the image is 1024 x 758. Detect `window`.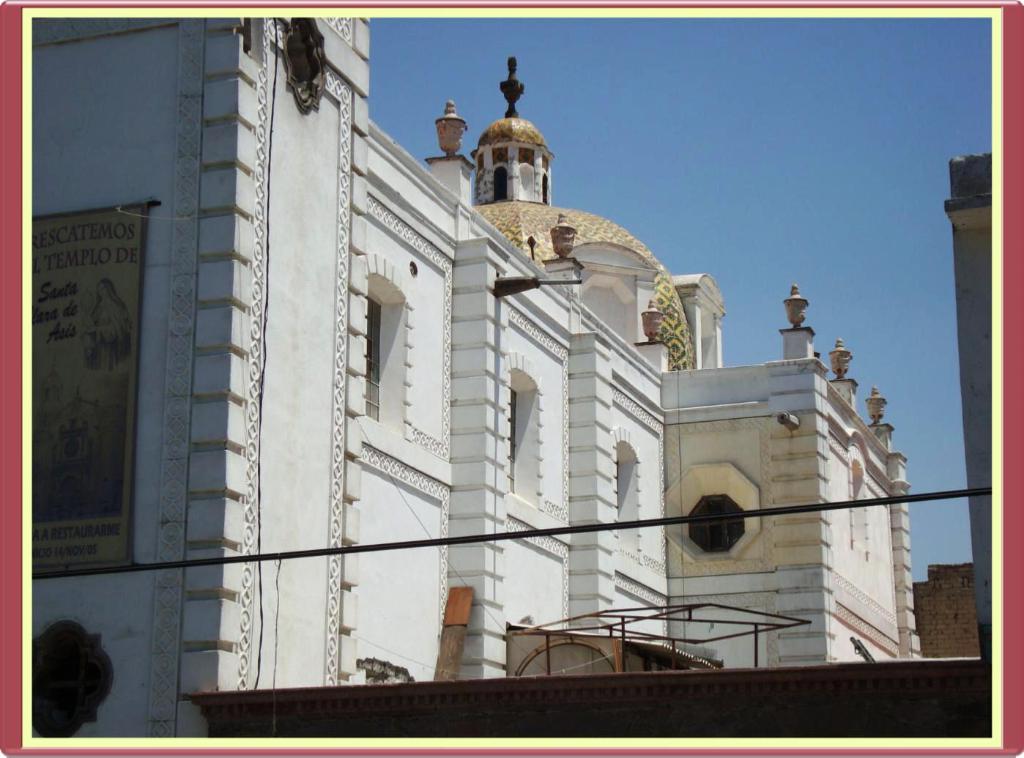
Detection: [x1=367, y1=294, x2=380, y2=420].
